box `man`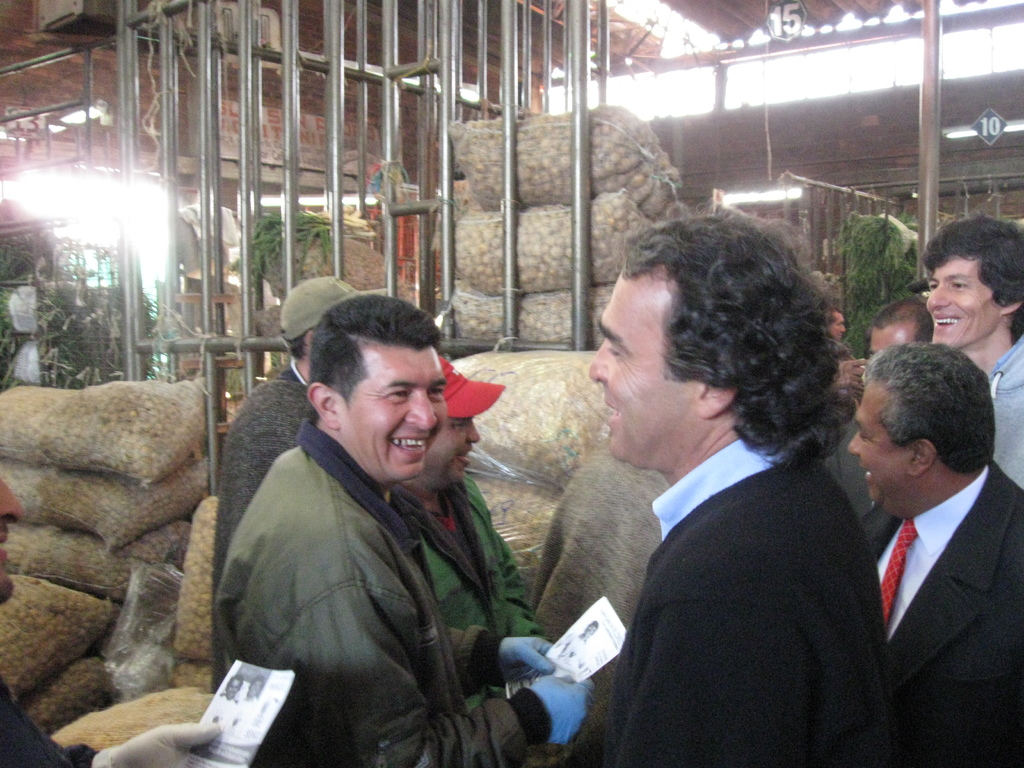
[left=833, top=296, right=936, bottom=408]
